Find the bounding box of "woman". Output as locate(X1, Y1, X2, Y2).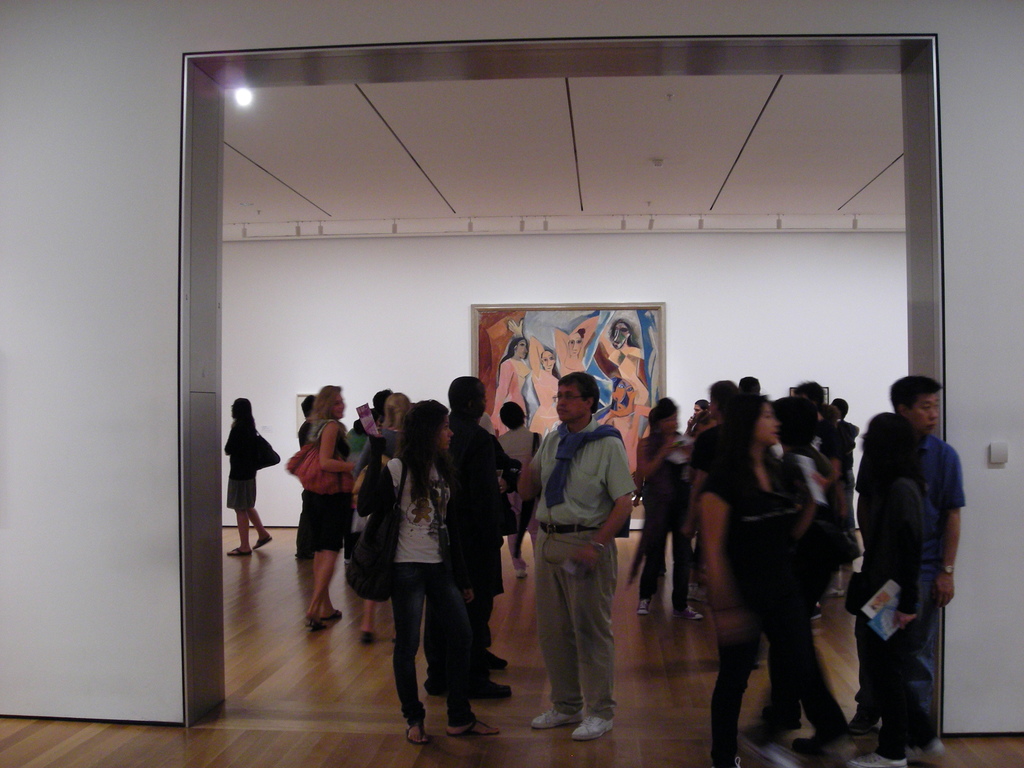
locate(529, 335, 565, 429).
